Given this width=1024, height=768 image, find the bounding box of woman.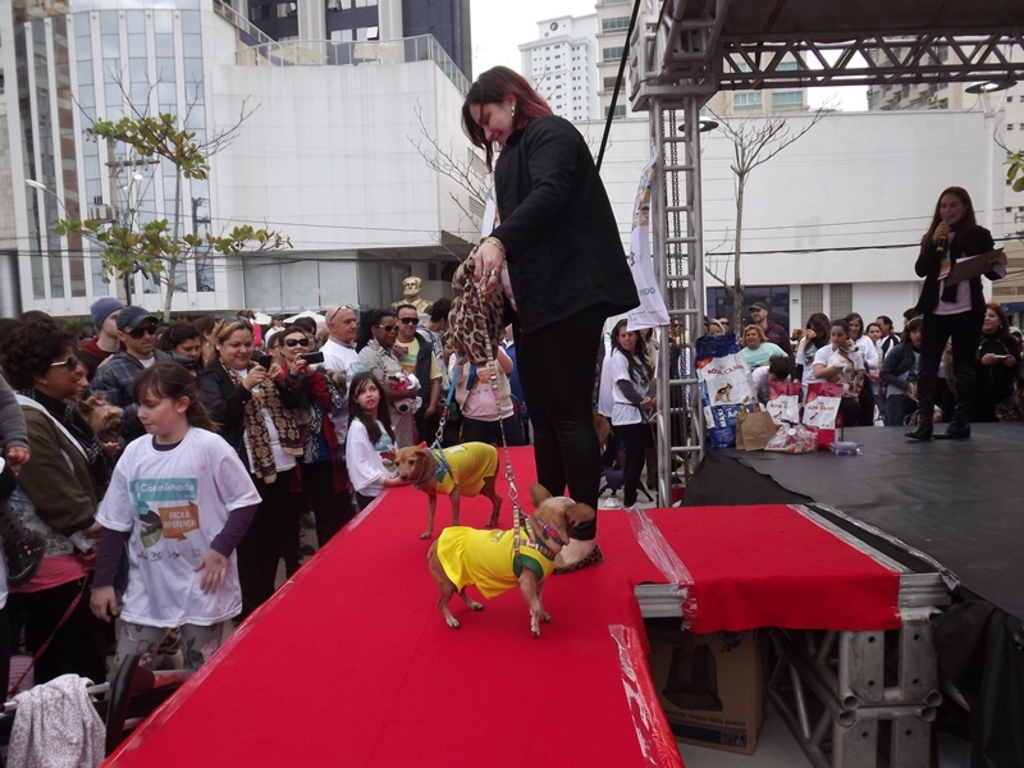
Rect(605, 319, 649, 502).
